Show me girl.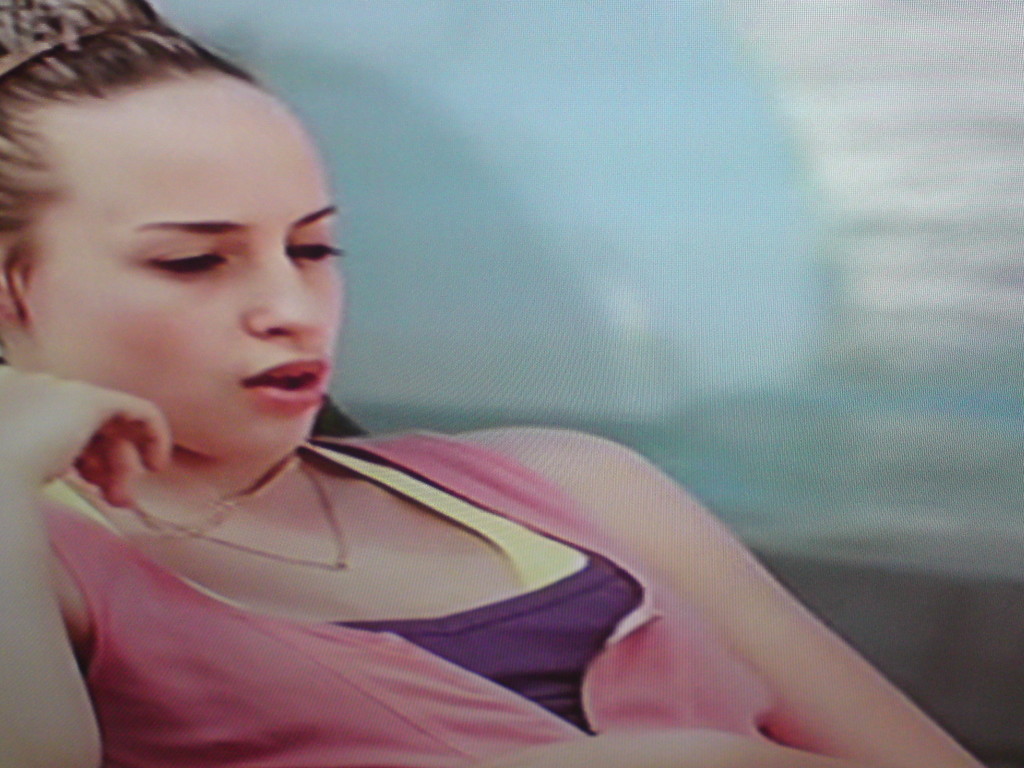
girl is here: box=[0, 2, 982, 767].
